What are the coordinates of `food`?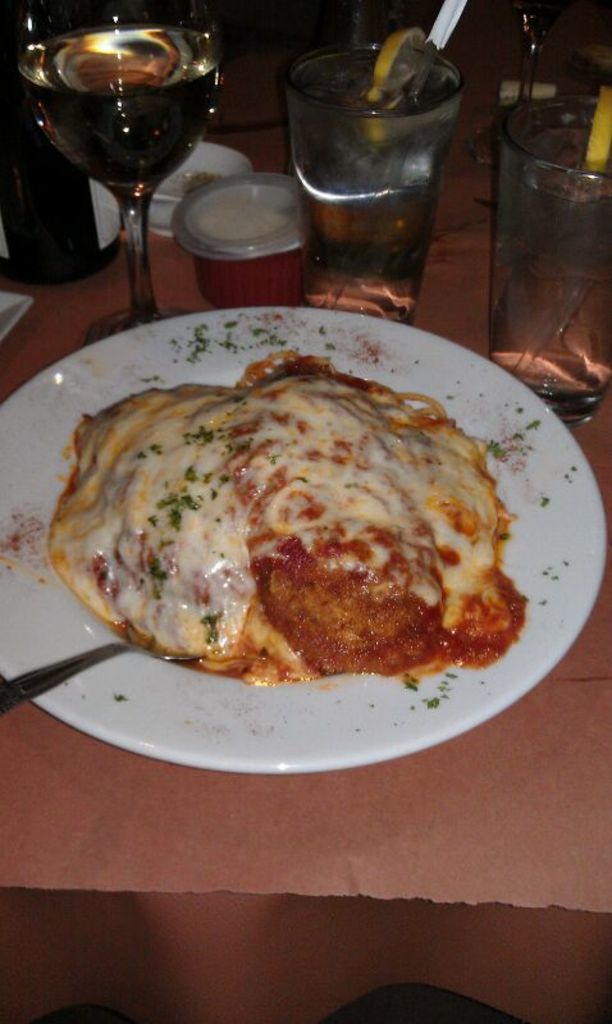
bbox=[32, 361, 535, 685].
